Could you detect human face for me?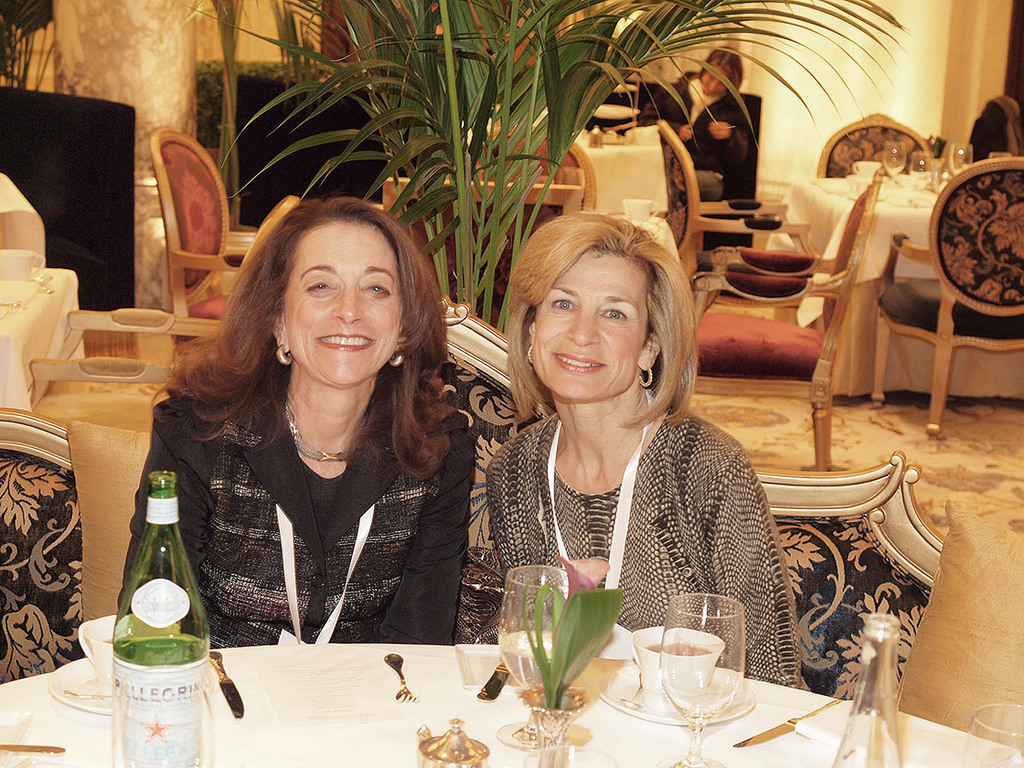
Detection result: bbox(702, 64, 729, 96).
